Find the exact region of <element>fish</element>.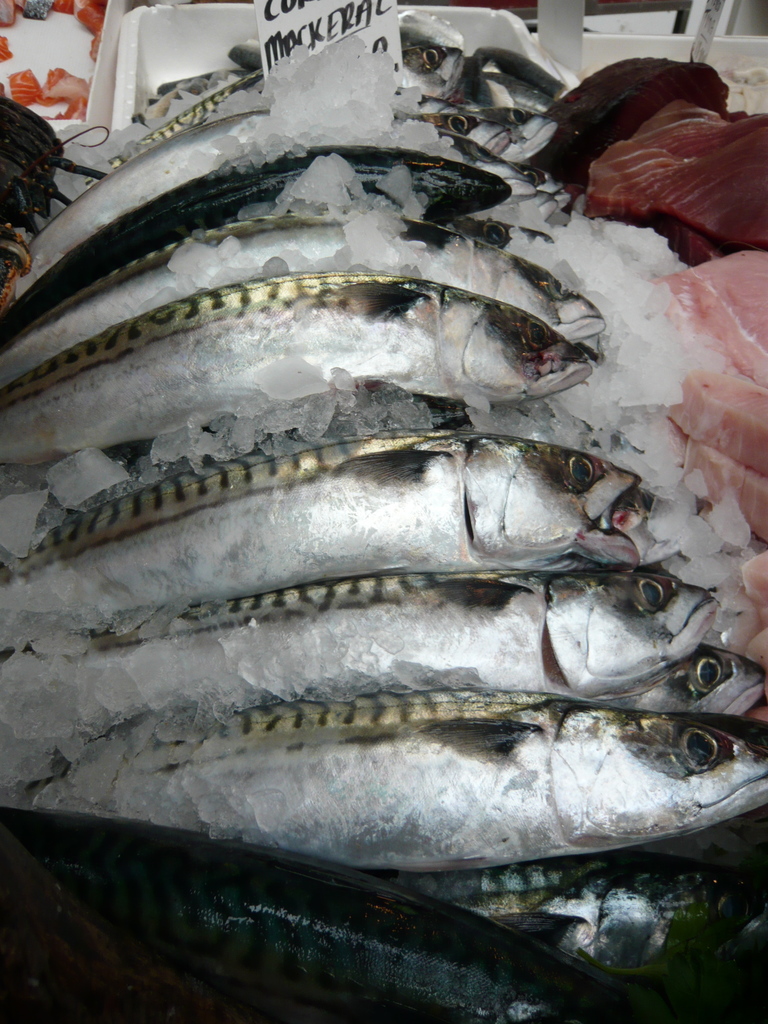
Exact region: detection(0, 798, 767, 1023).
